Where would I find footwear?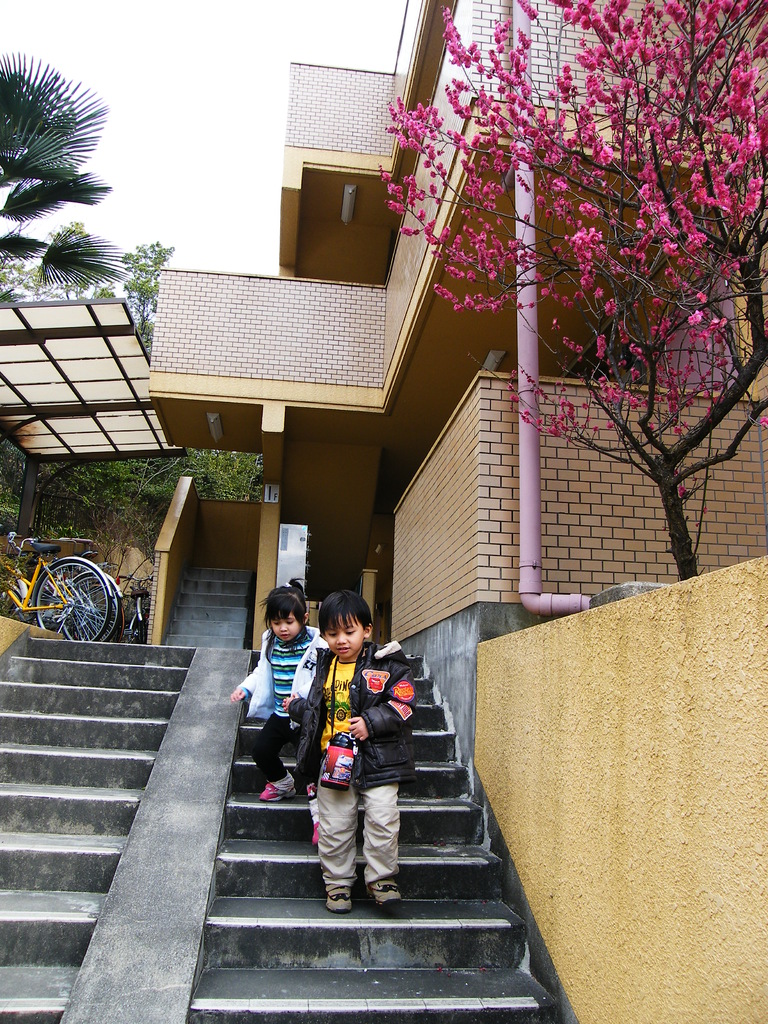
At BBox(322, 889, 353, 916).
